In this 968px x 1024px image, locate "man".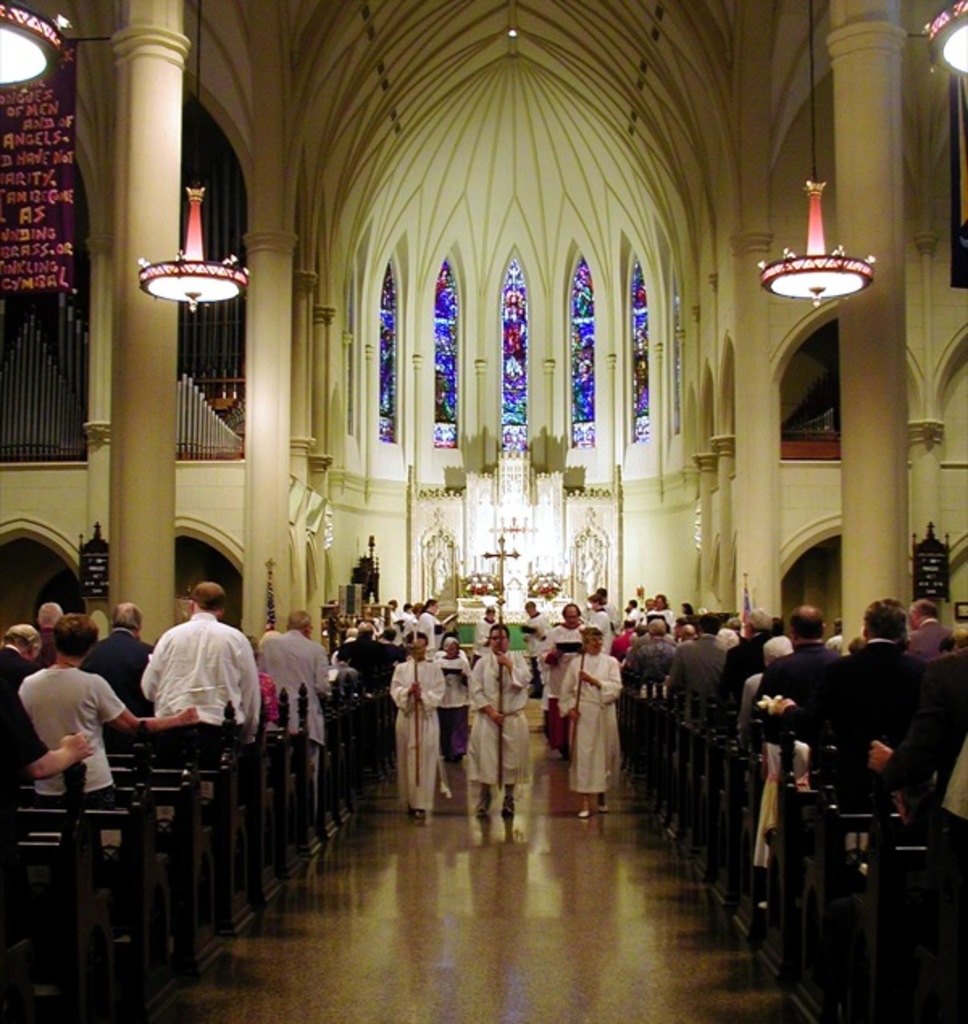
Bounding box: (540, 600, 589, 763).
